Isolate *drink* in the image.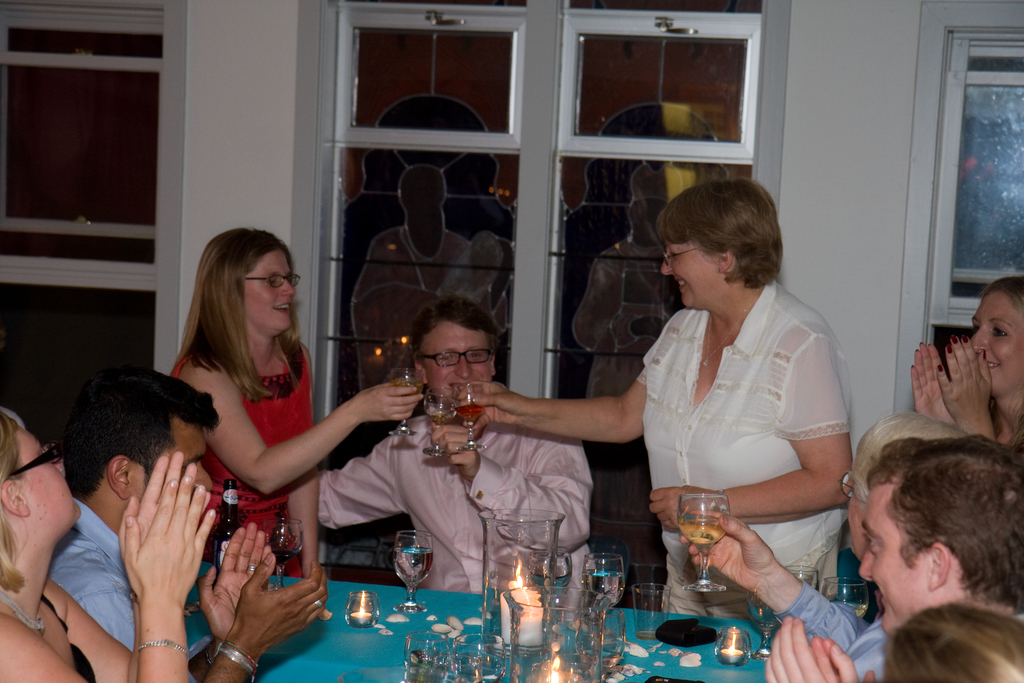
Isolated region: Rect(831, 602, 865, 617).
